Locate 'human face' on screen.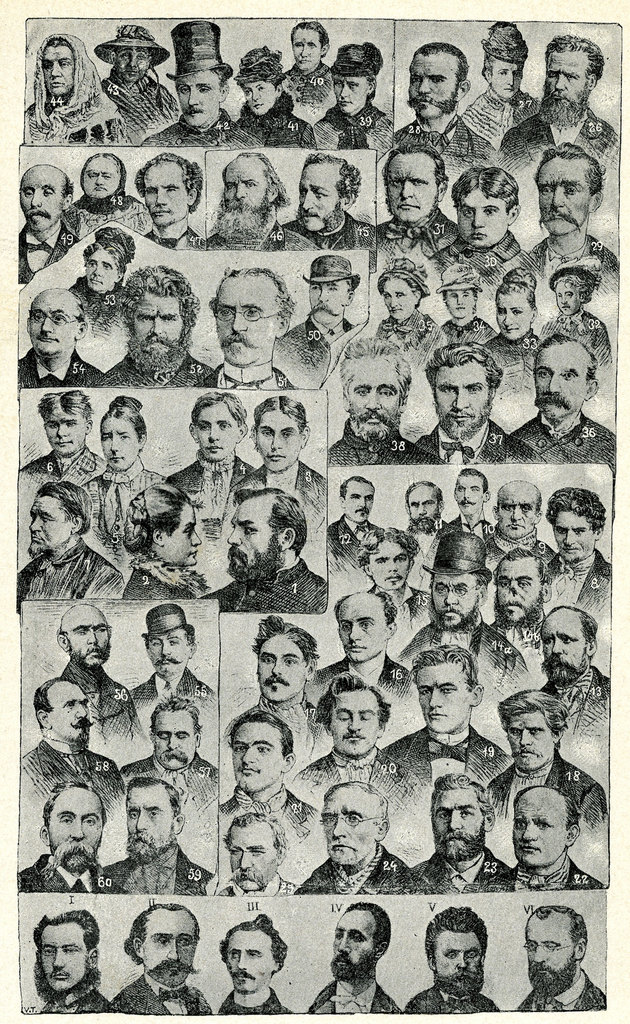
On screen at [195,400,242,458].
